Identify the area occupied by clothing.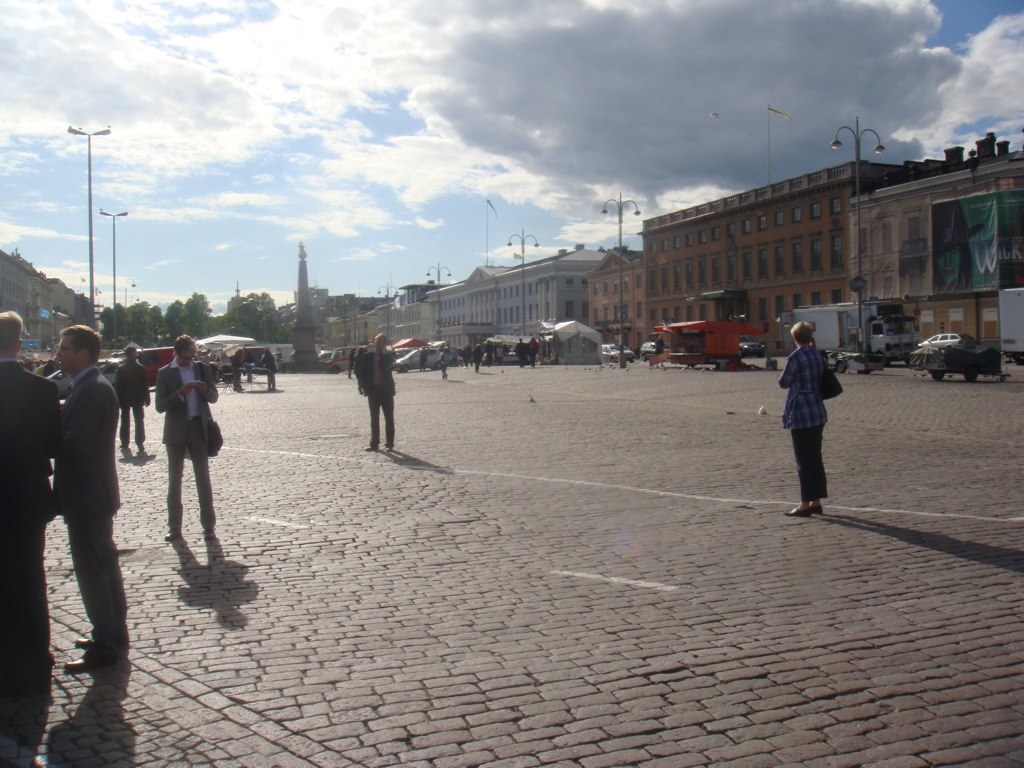
Area: [0,358,54,660].
